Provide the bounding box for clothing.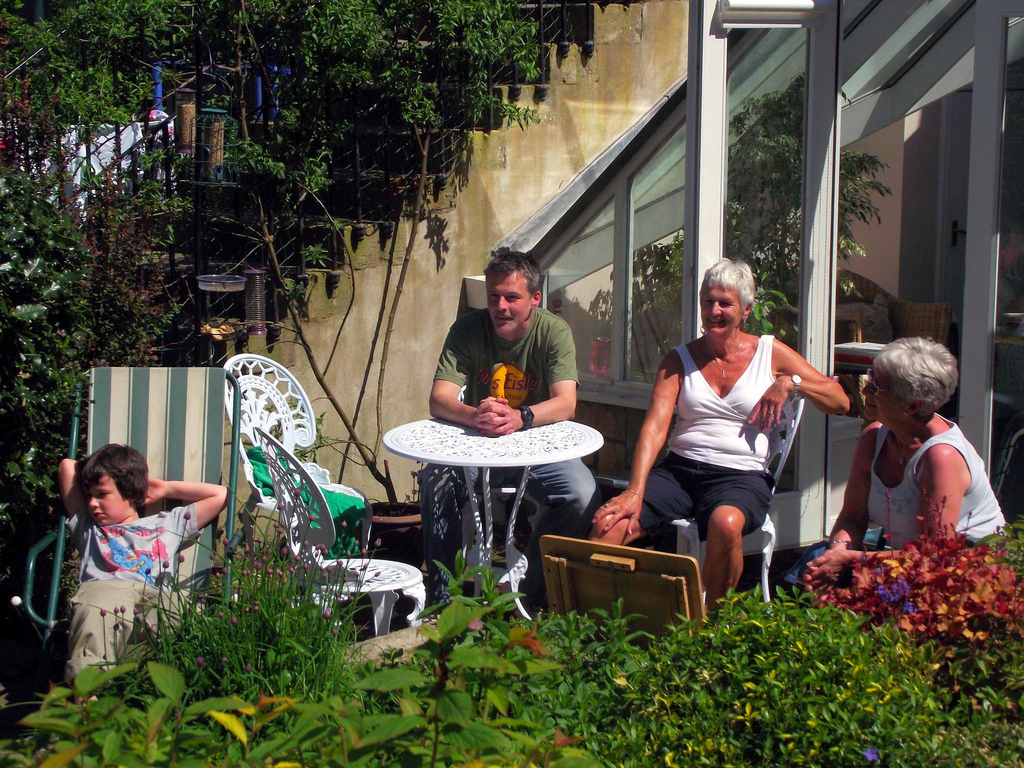
bbox(431, 303, 601, 582).
